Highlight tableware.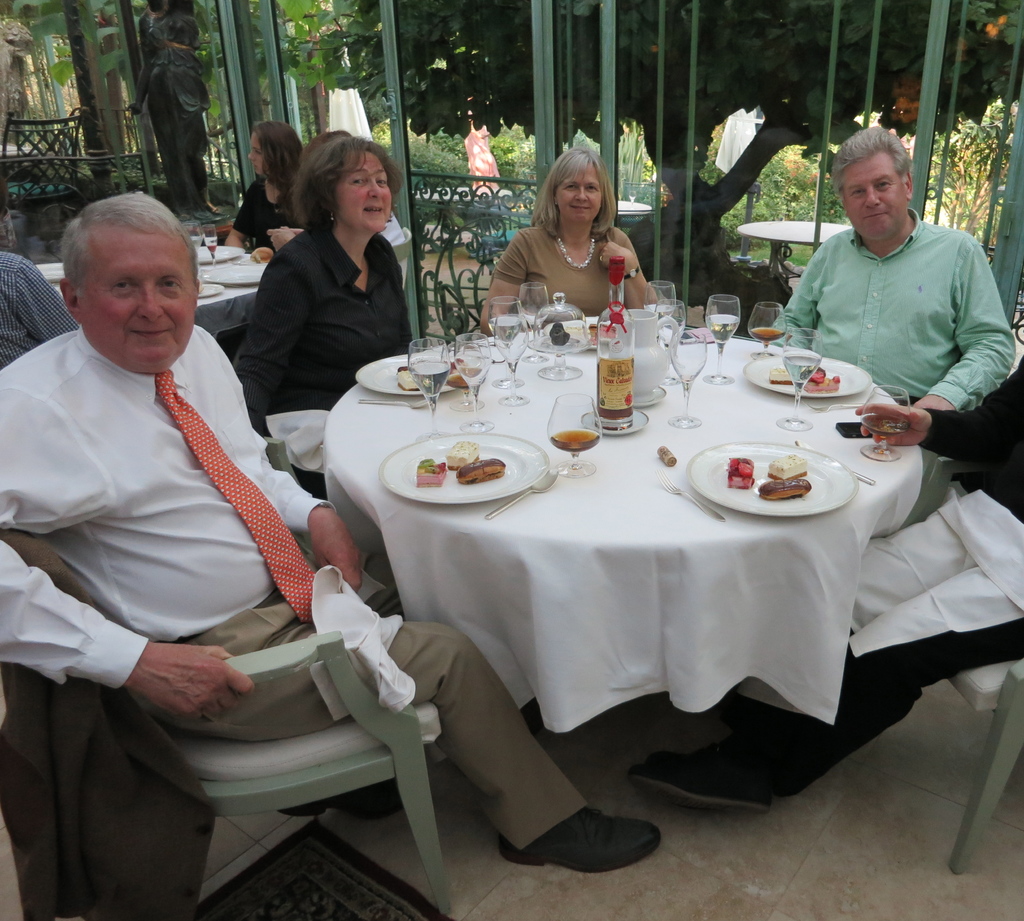
Highlighted region: [x1=492, y1=314, x2=527, y2=408].
